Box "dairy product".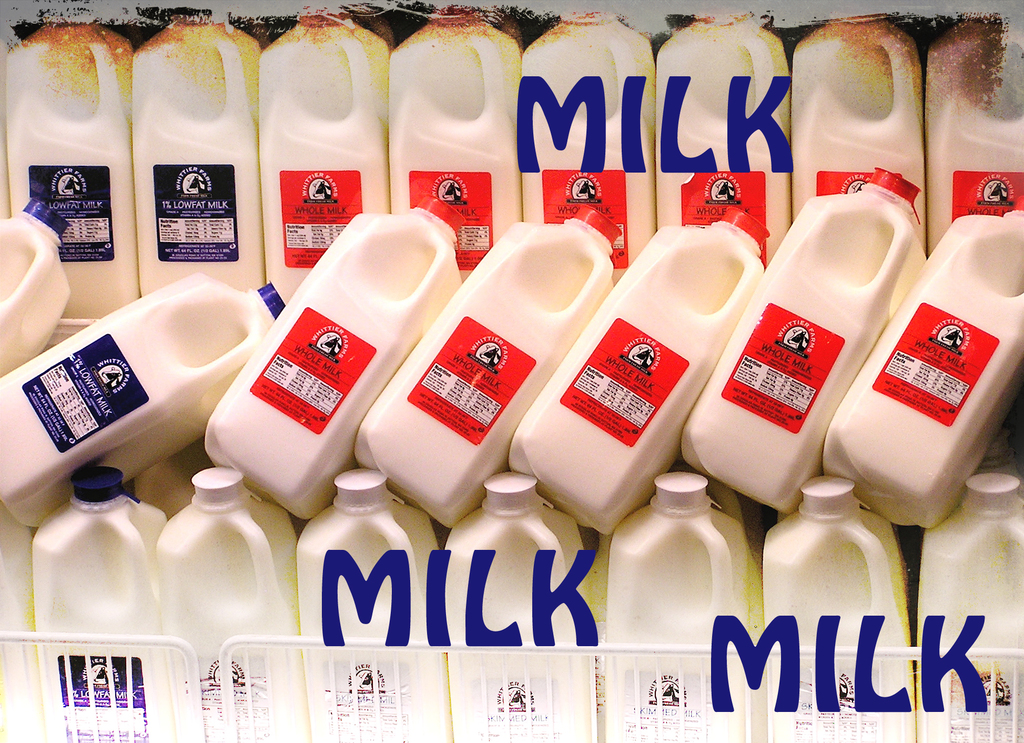
x1=131 y1=14 x2=259 y2=289.
